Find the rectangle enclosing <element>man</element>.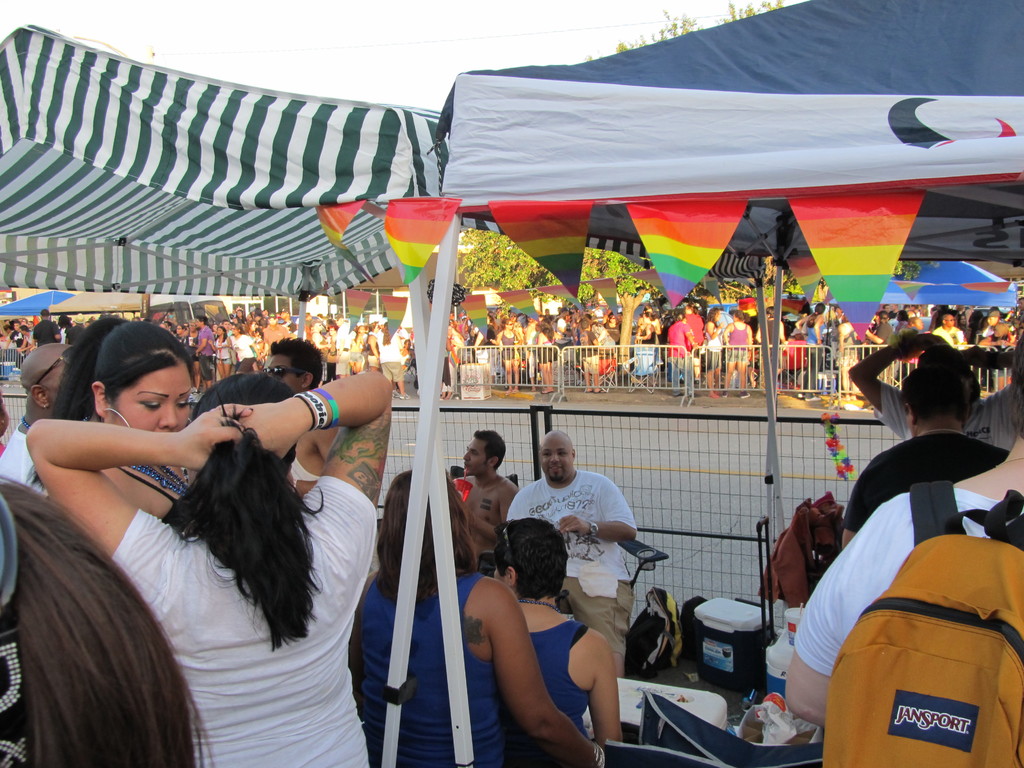
rect(317, 323, 338, 378).
